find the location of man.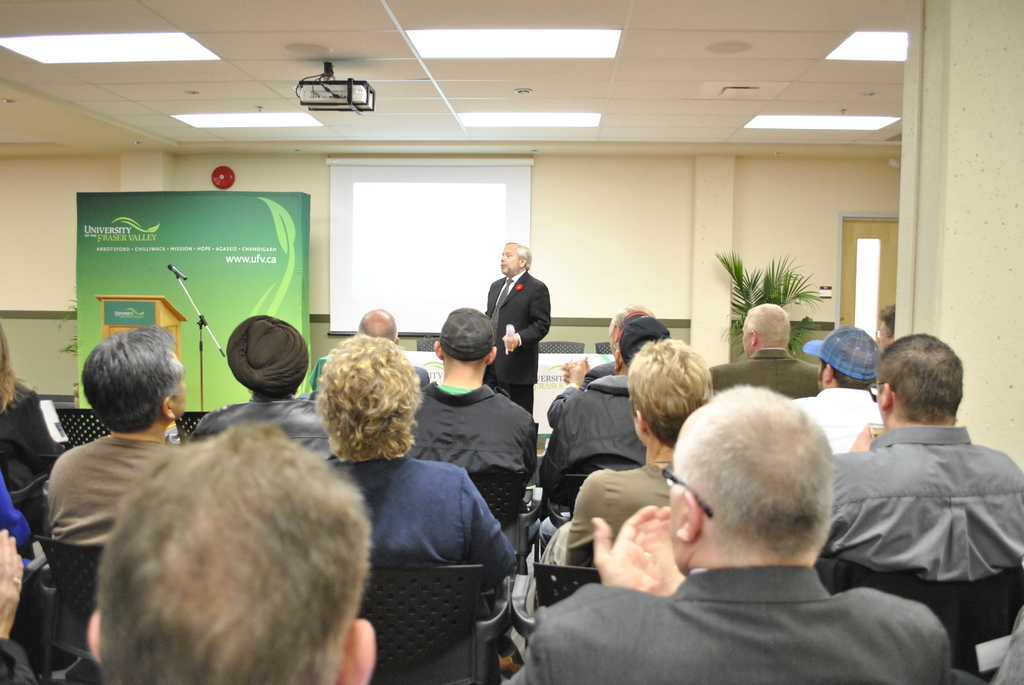
Location: 305 311 428 393.
